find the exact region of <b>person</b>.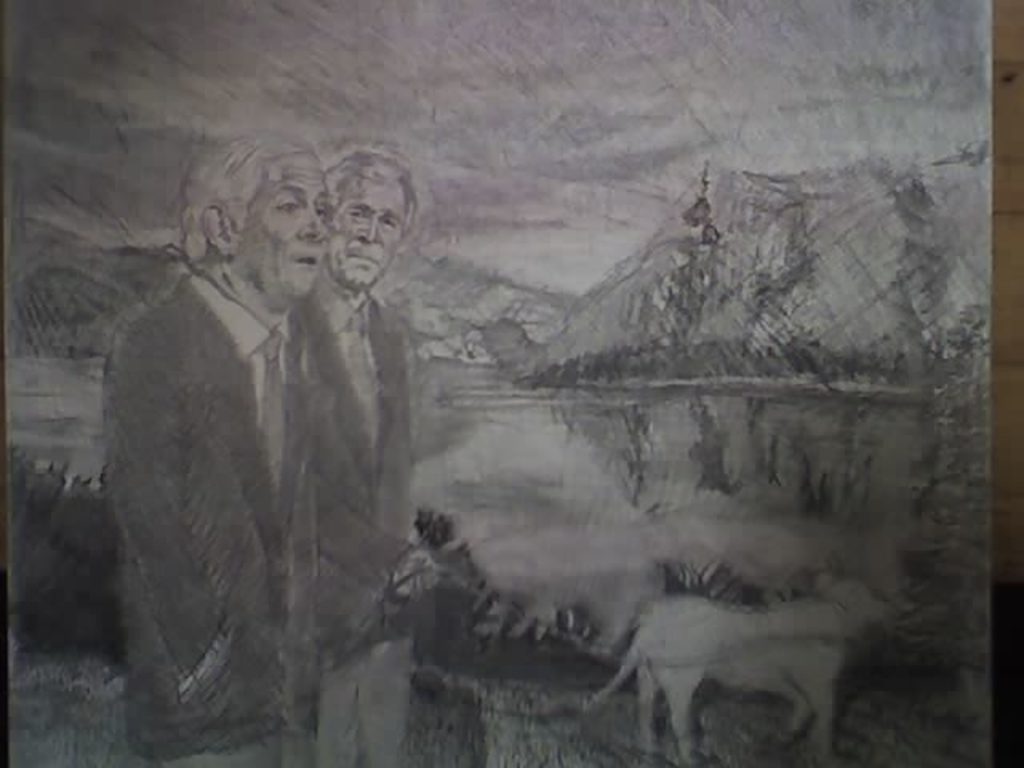
Exact region: <bbox>114, 133, 450, 766</bbox>.
